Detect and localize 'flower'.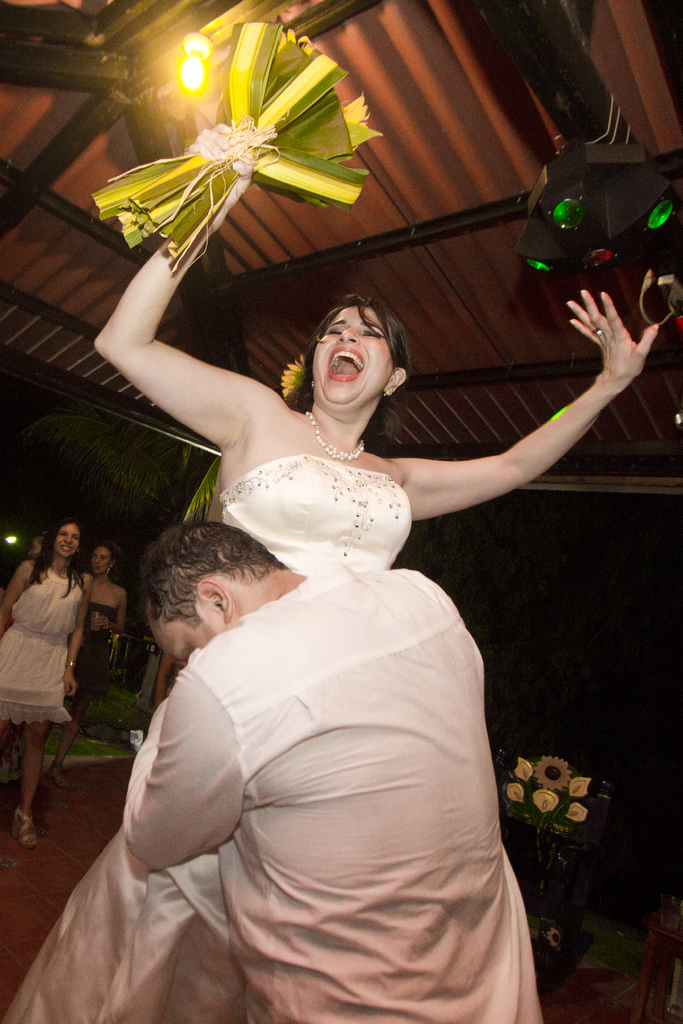
Localized at bbox(509, 755, 534, 785).
